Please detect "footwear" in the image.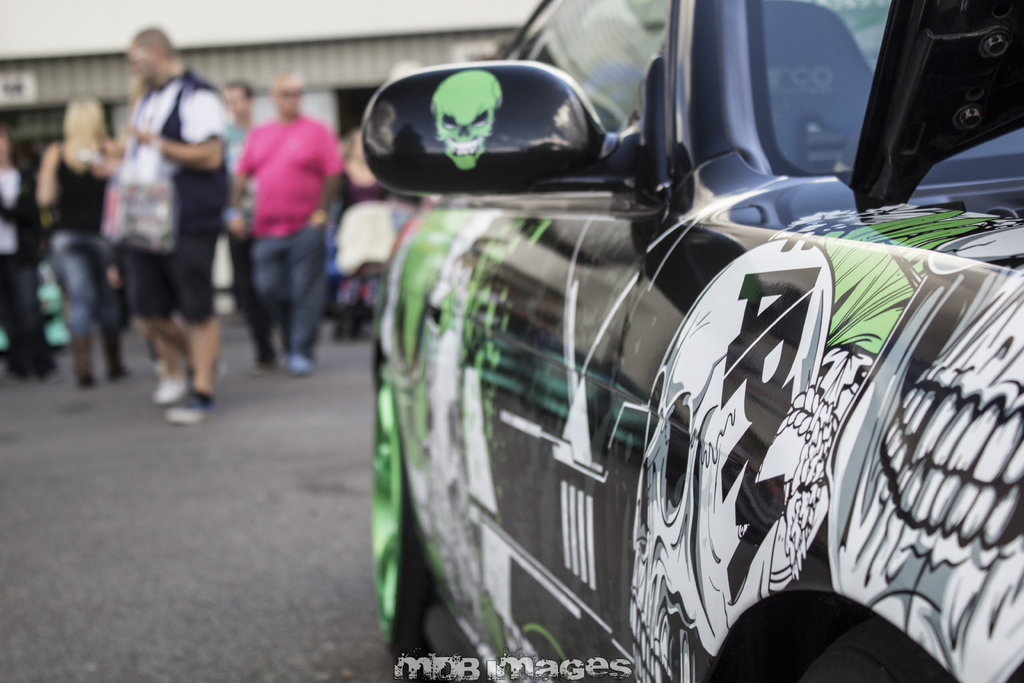
left=286, top=351, right=321, bottom=376.
